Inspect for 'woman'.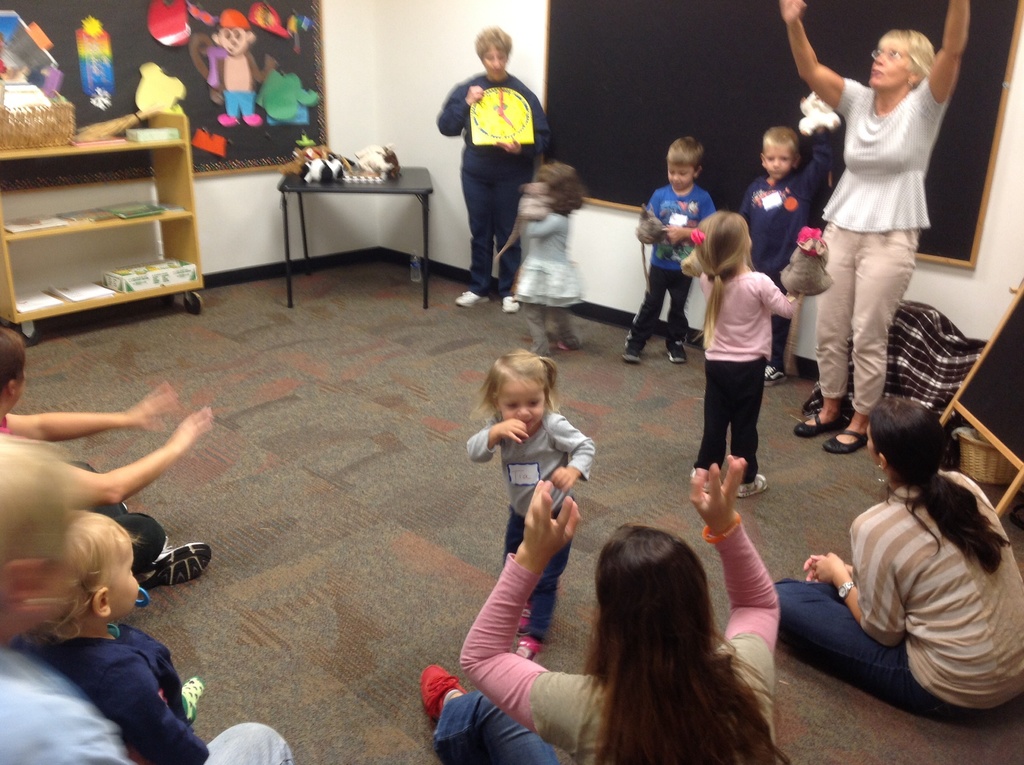
Inspection: l=778, t=0, r=972, b=455.
